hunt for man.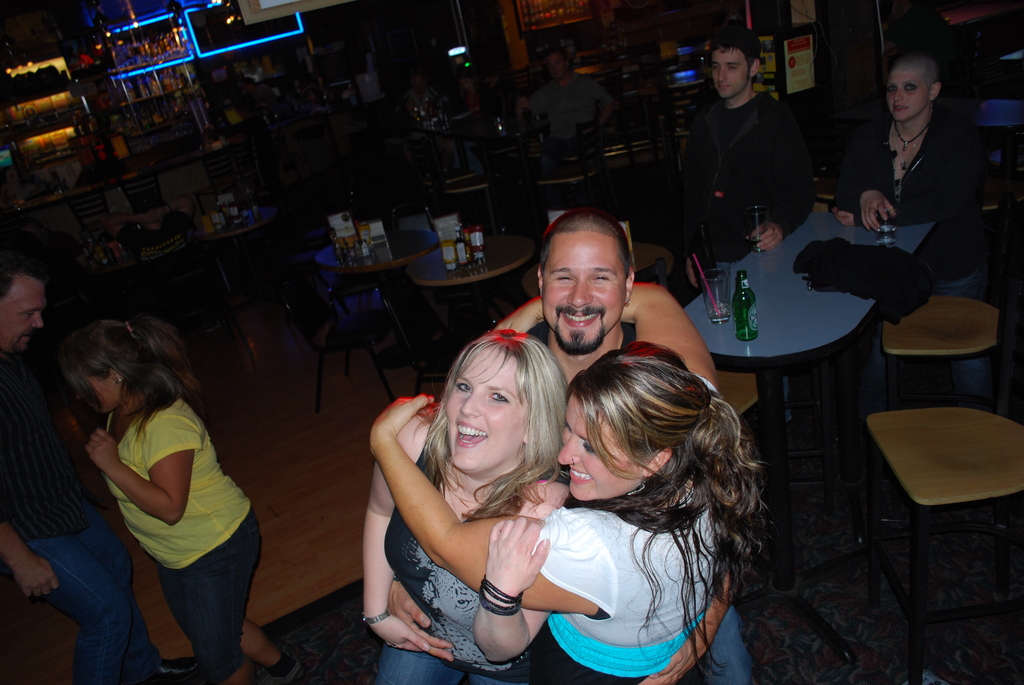
Hunted down at 525, 211, 643, 398.
